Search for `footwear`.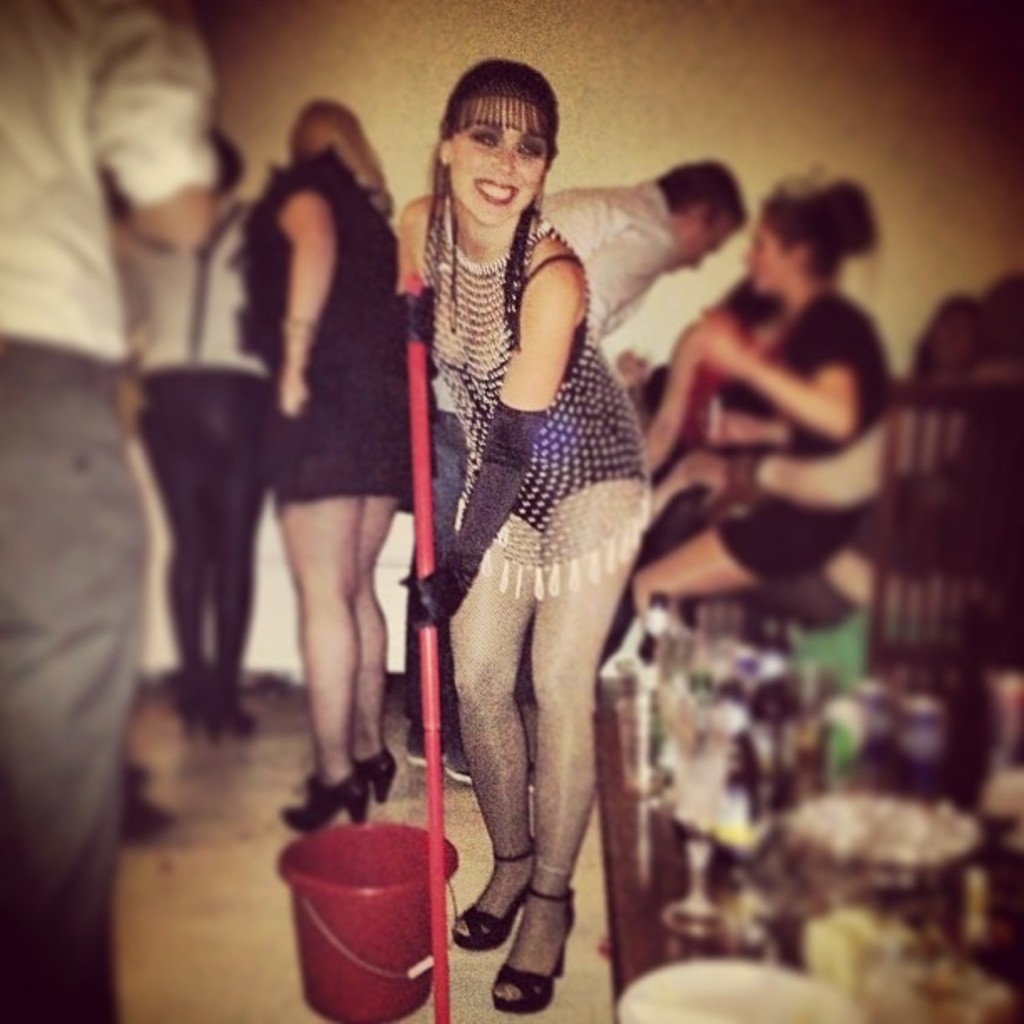
Found at [492, 885, 576, 1014].
